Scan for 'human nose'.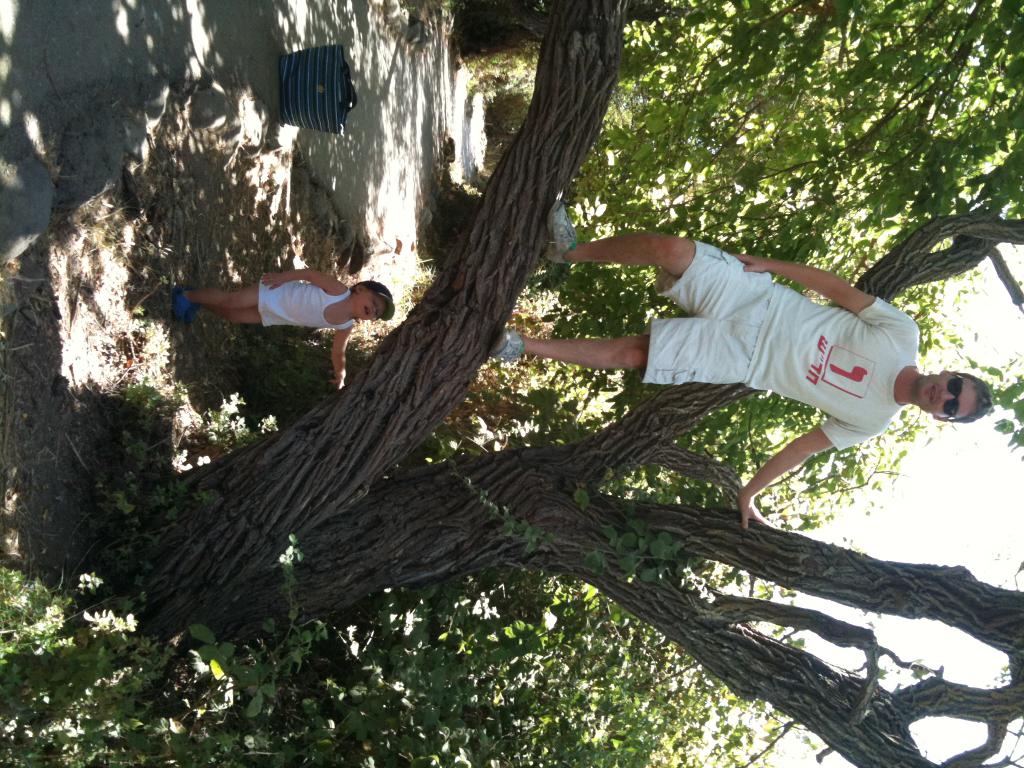
Scan result: 940/389/957/403.
